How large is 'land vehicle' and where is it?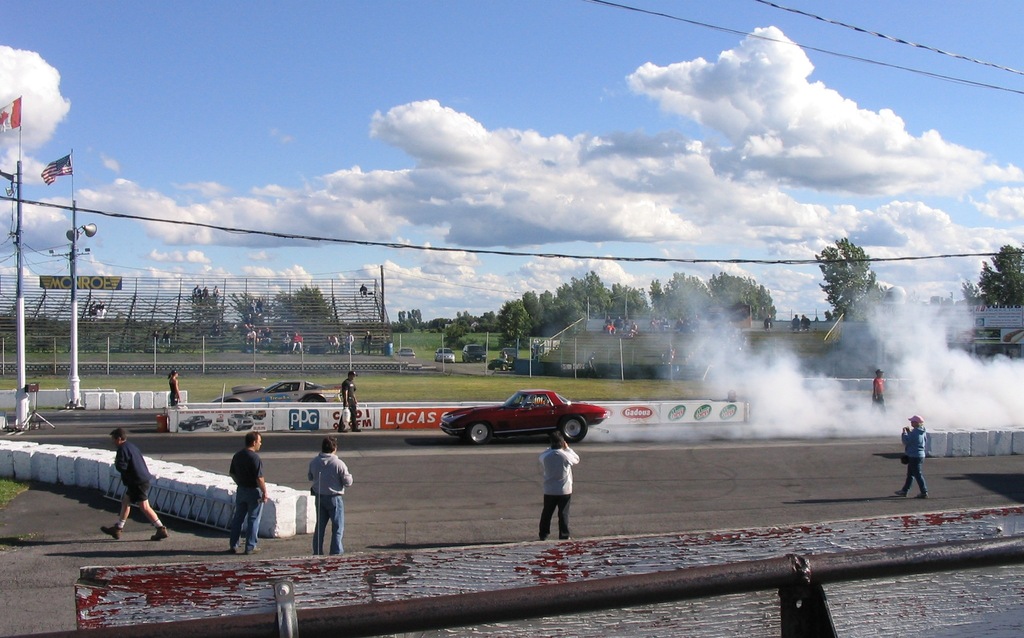
Bounding box: 461, 339, 487, 364.
